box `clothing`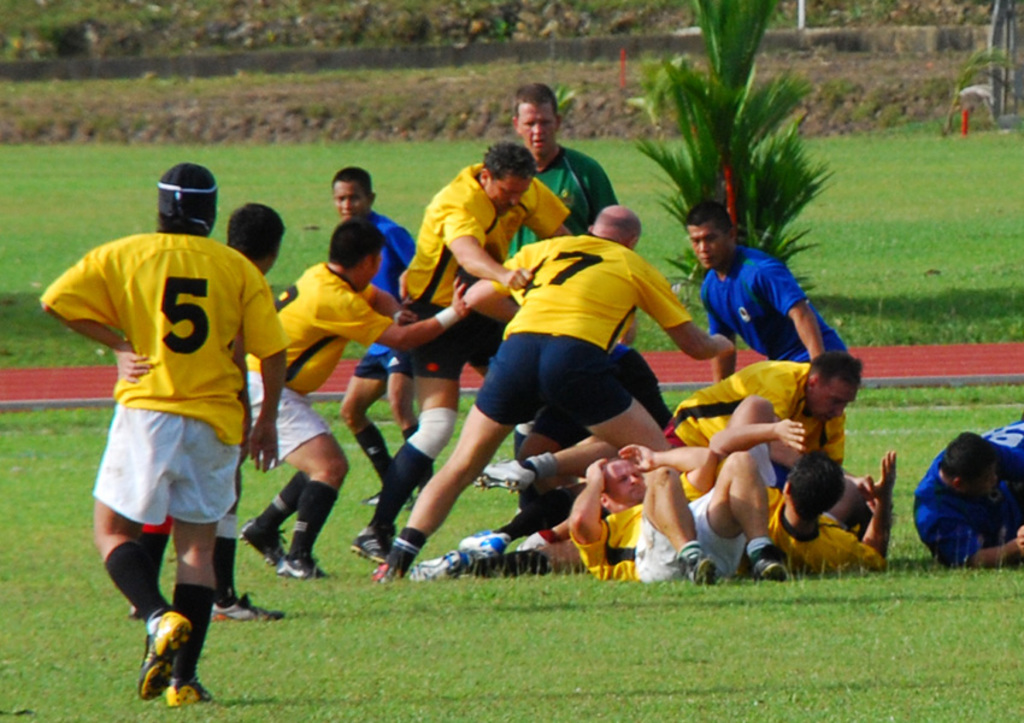
left=571, top=472, right=754, bottom=581
